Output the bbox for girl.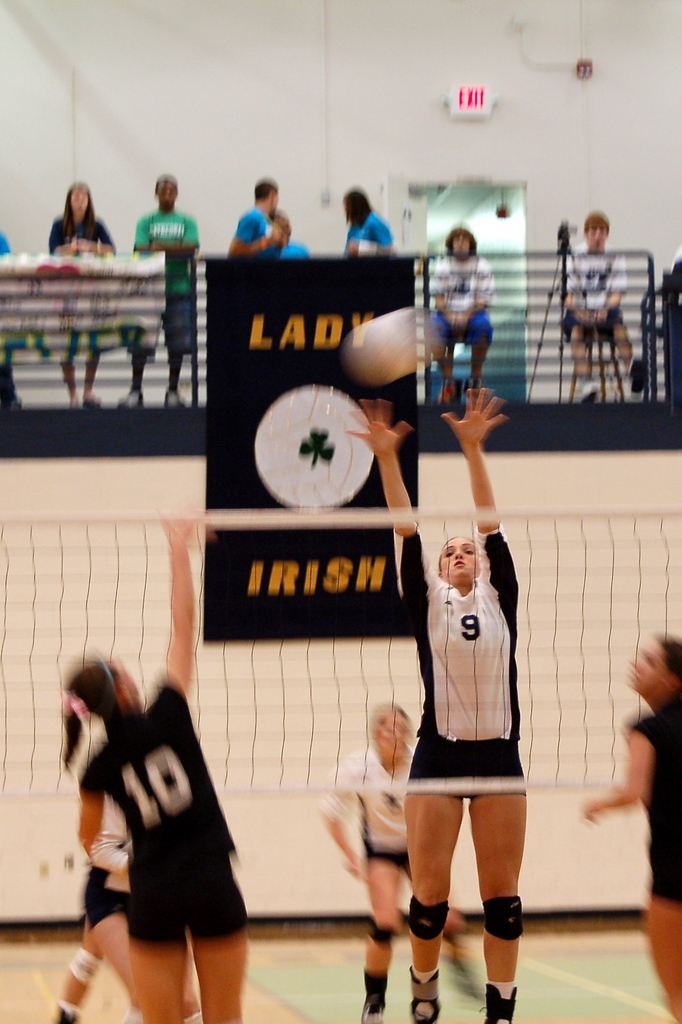
[x1=53, y1=500, x2=268, y2=1023].
